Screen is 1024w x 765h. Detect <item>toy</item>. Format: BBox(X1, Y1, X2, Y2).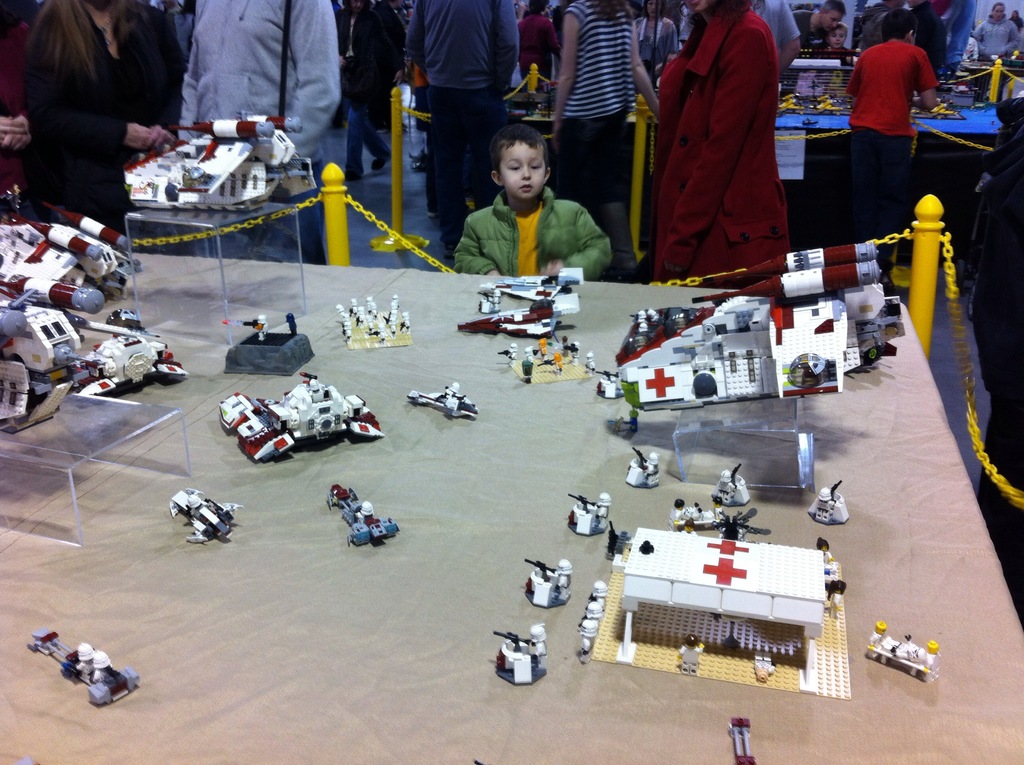
BBox(606, 520, 632, 557).
